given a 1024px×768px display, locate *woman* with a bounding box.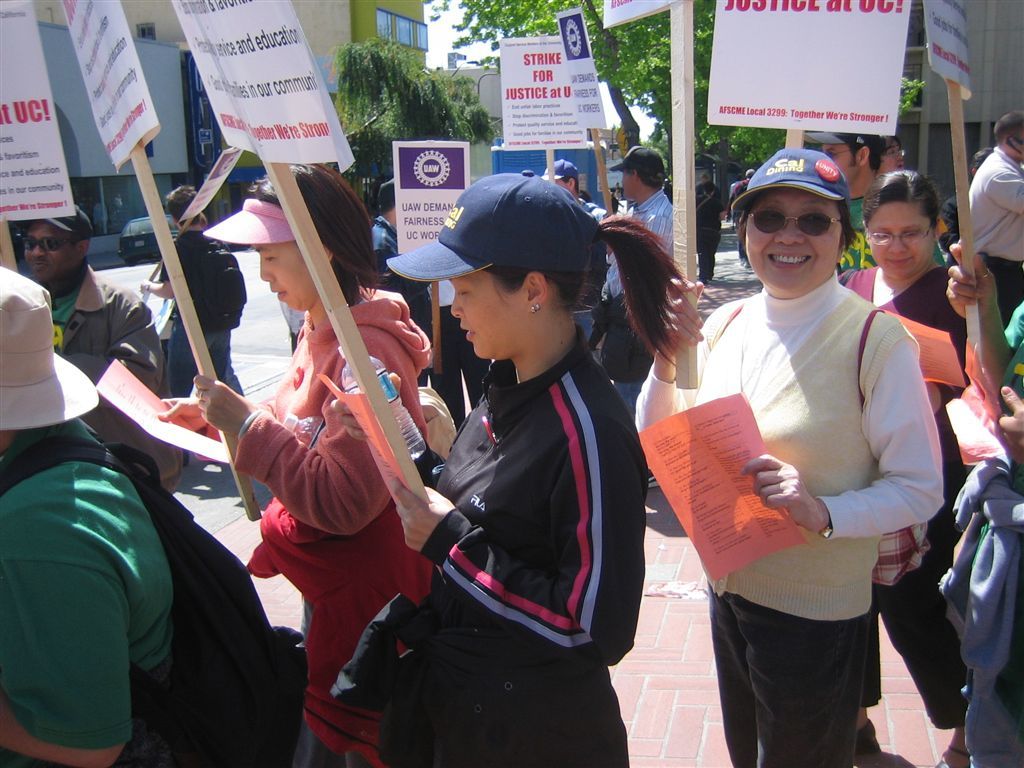
Located: crop(152, 163, 426, 767).
